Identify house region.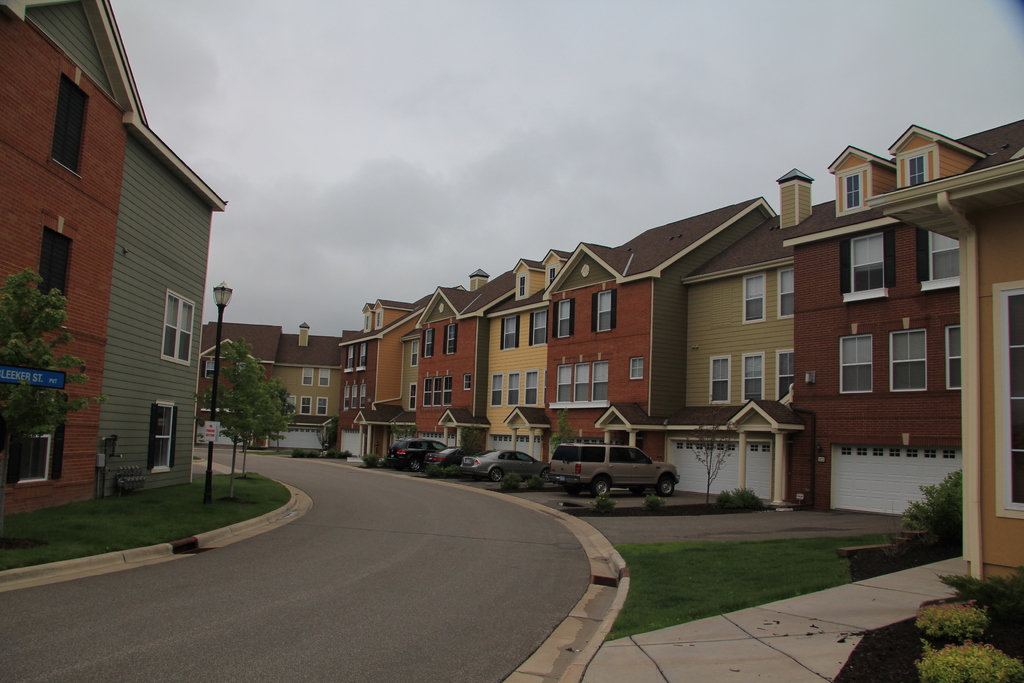
Region: BBox(0, 0, 225, 520).
